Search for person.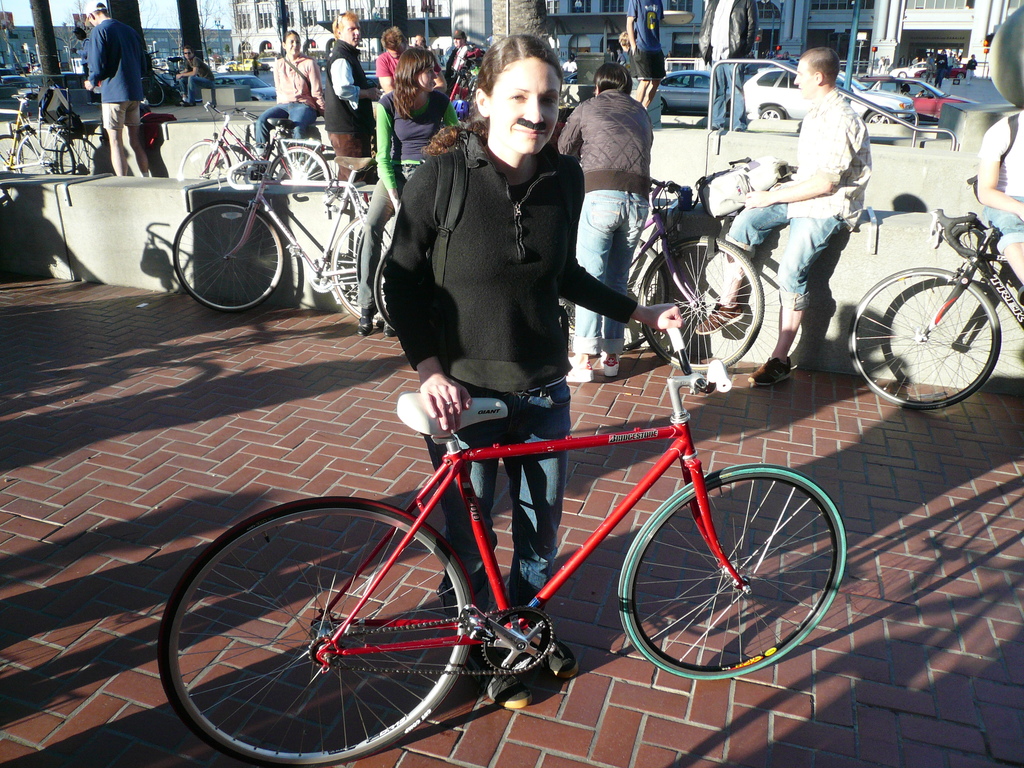
Found at [79,0,149,173].
